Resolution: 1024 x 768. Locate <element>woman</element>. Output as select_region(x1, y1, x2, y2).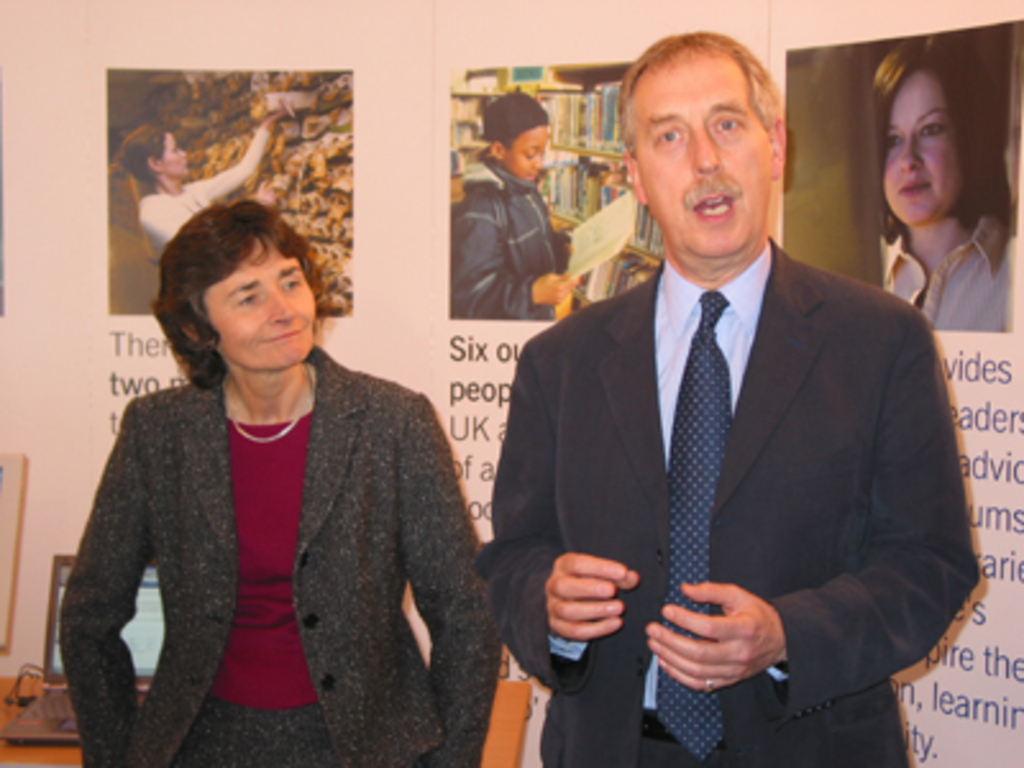
select_region(49, 182, 489, 755).
